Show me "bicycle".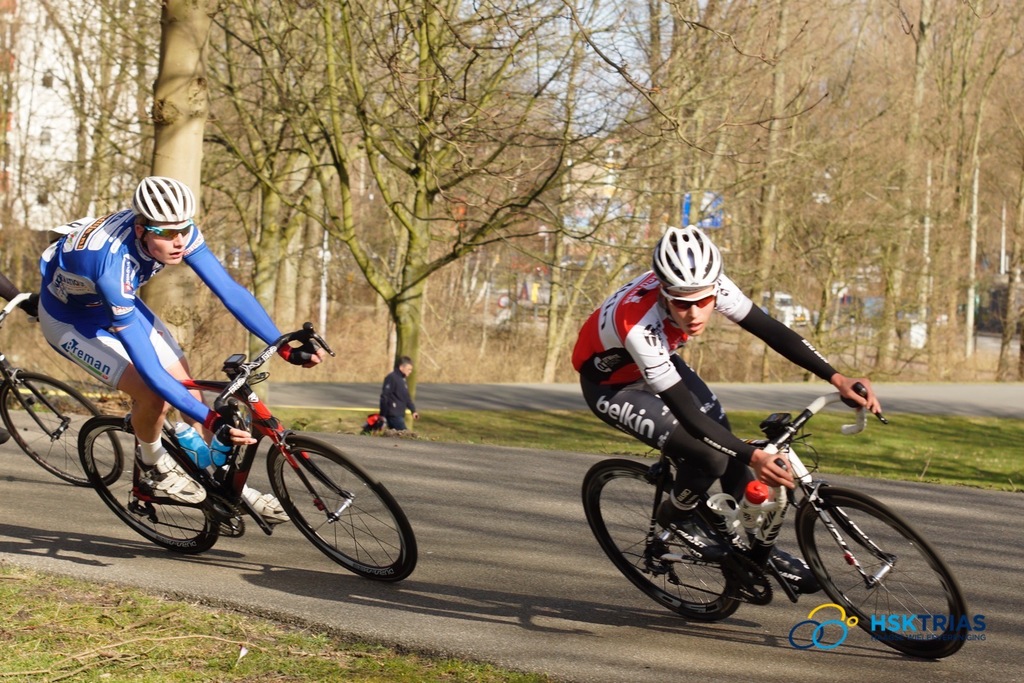
"bicycle" is here: (76,321,417,590).
